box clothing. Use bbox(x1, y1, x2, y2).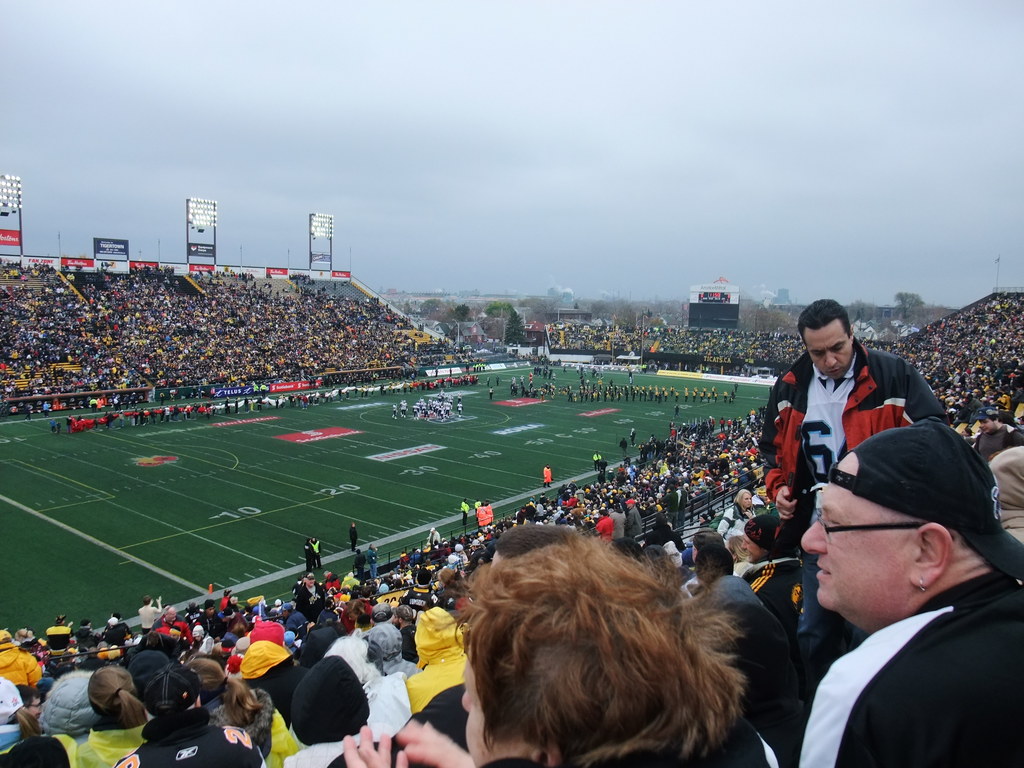
bbox(349, 524, 358, 555).
